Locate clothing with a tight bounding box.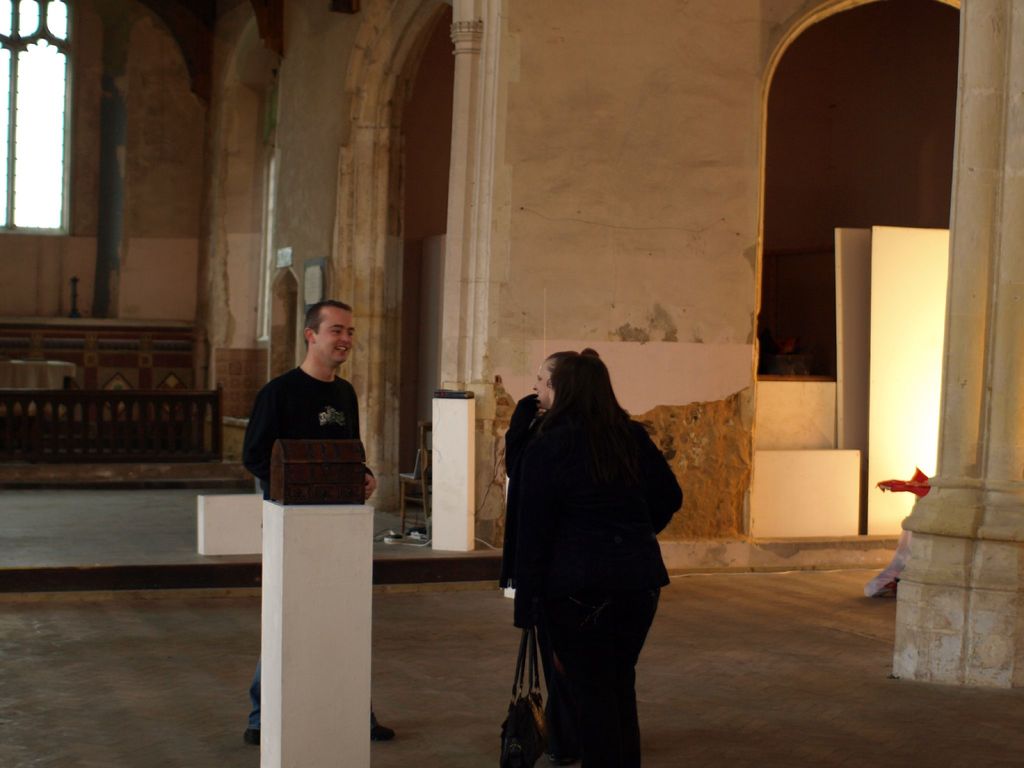
x1=235 y1=364 x2=366 y2=493.
